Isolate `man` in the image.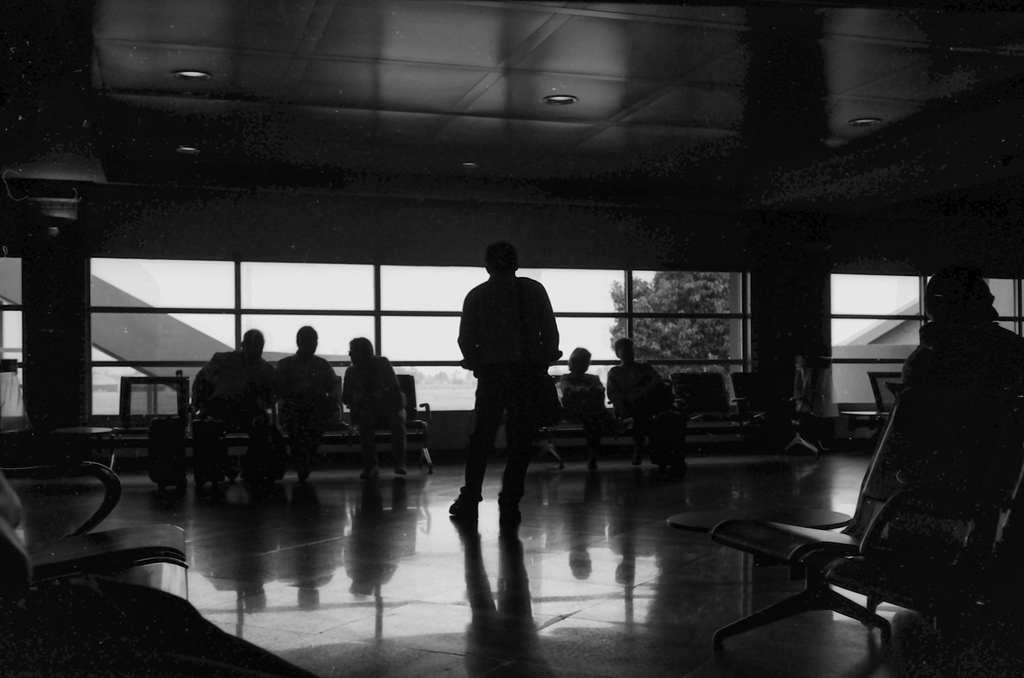
Isolated region: locate(189, 328, 272, 473).
